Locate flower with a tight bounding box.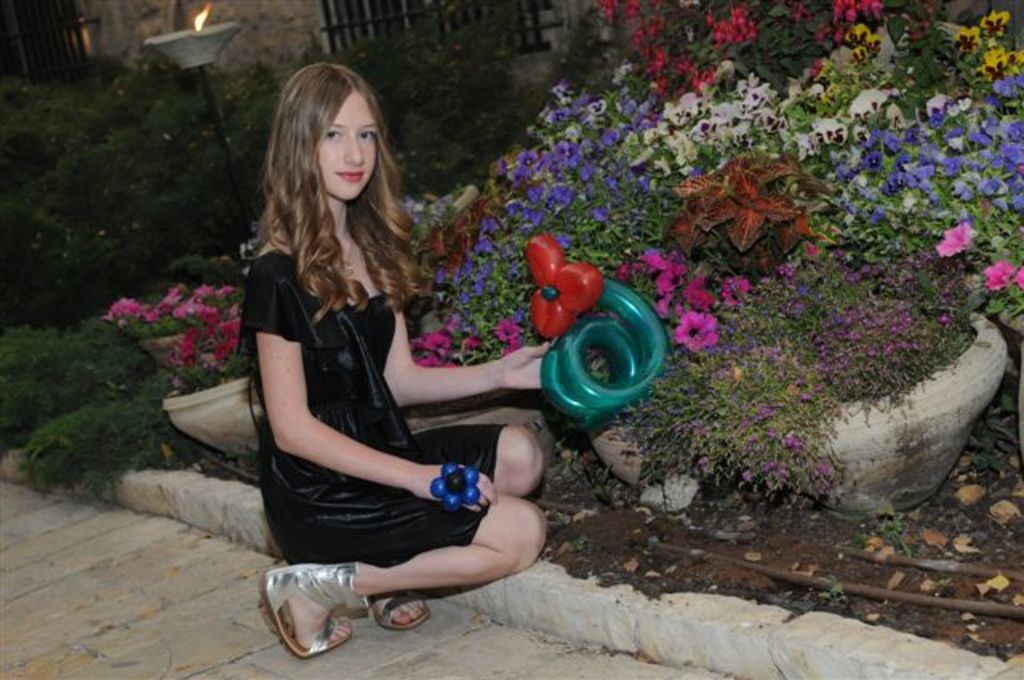
925/243/958/261.
